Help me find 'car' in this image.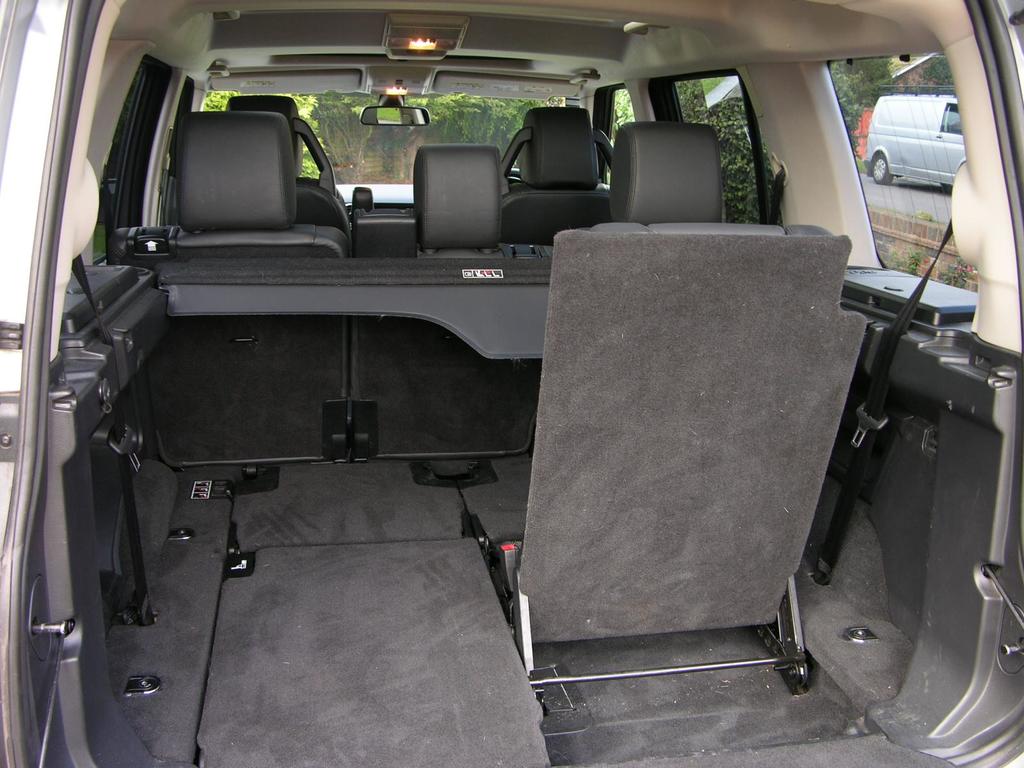
Found it: 865, 88, 968, 186.
